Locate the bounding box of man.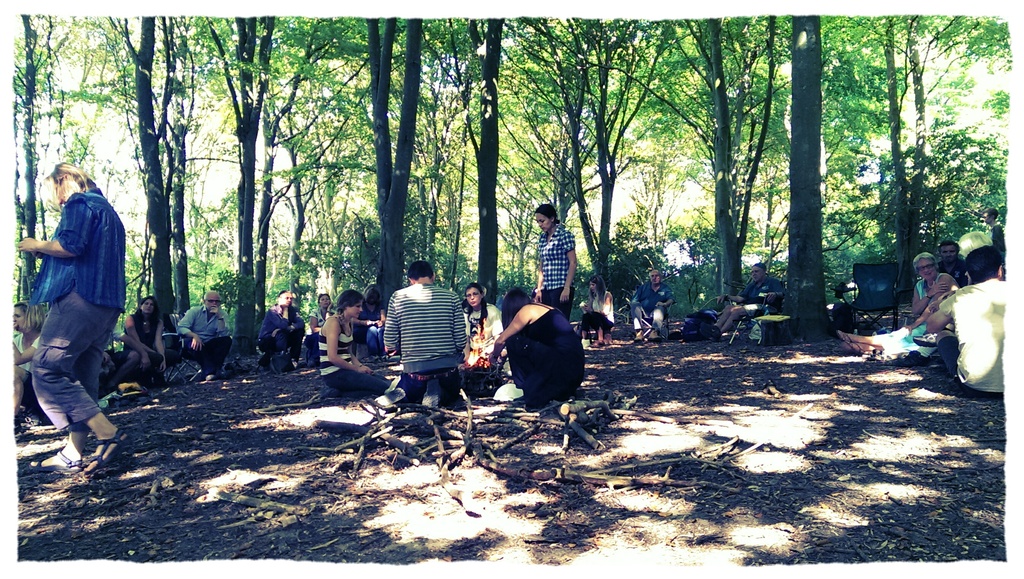
Bounding box: {"x1": 940, "y1": 238, "x2": 962, "y2": 275}.
